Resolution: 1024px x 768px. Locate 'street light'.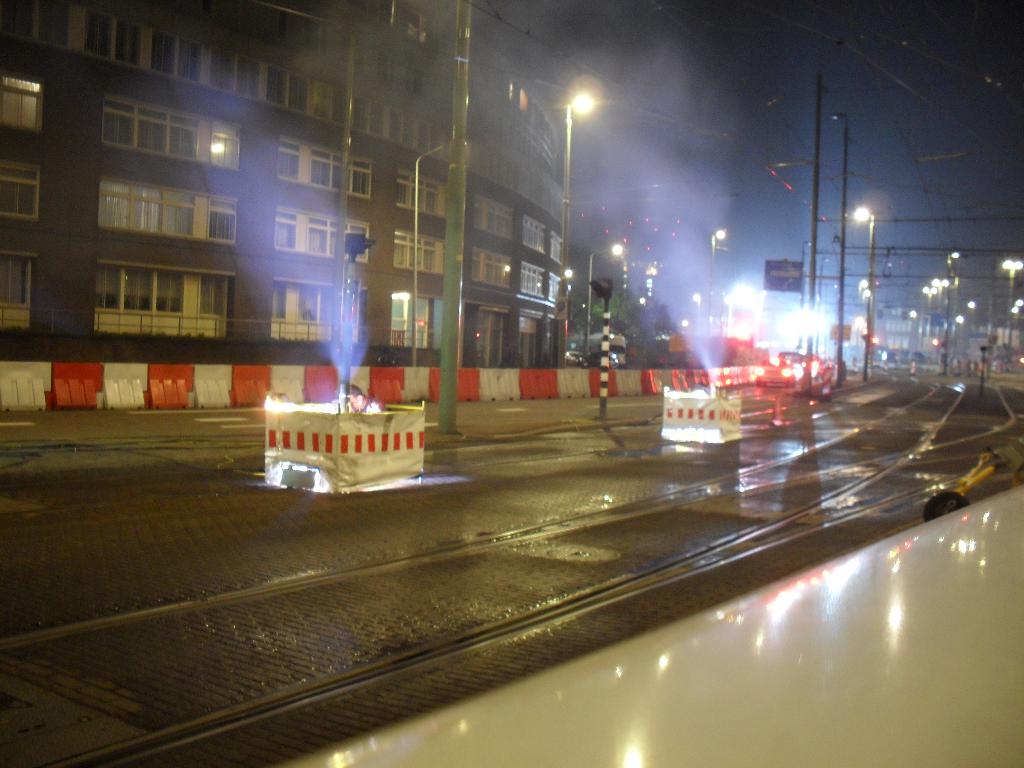
<region>930, 276, 950, 332</region>.
